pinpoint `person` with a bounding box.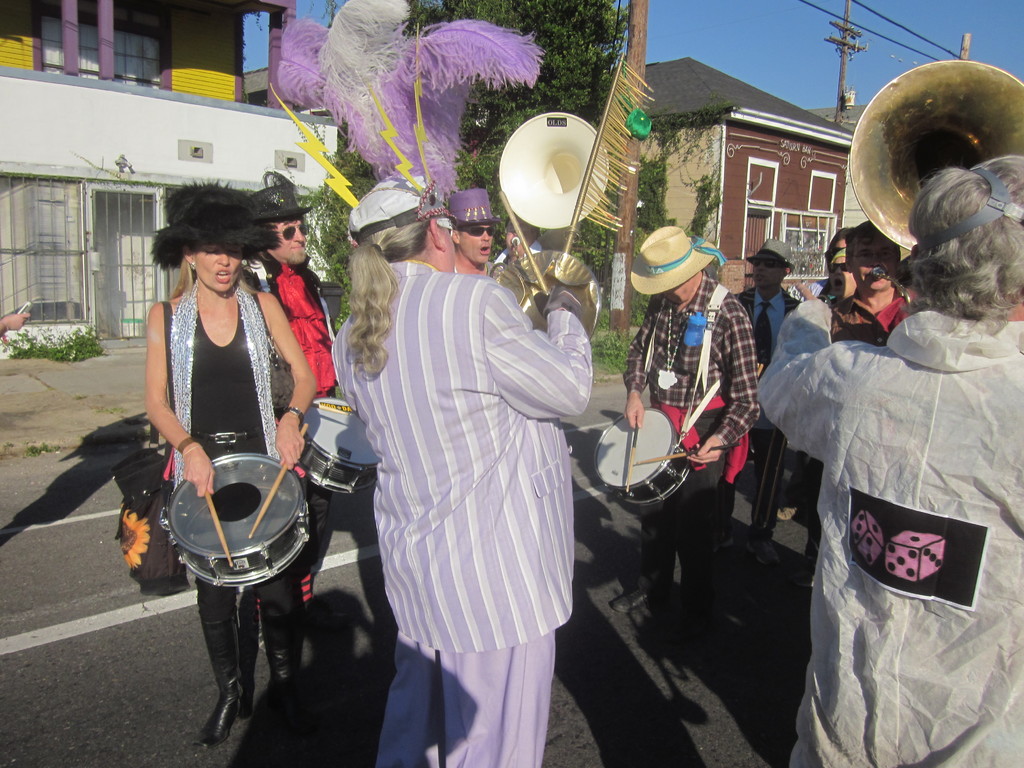
{"left": 329, "top": 166, "right": 593, "bottom": 765}.
